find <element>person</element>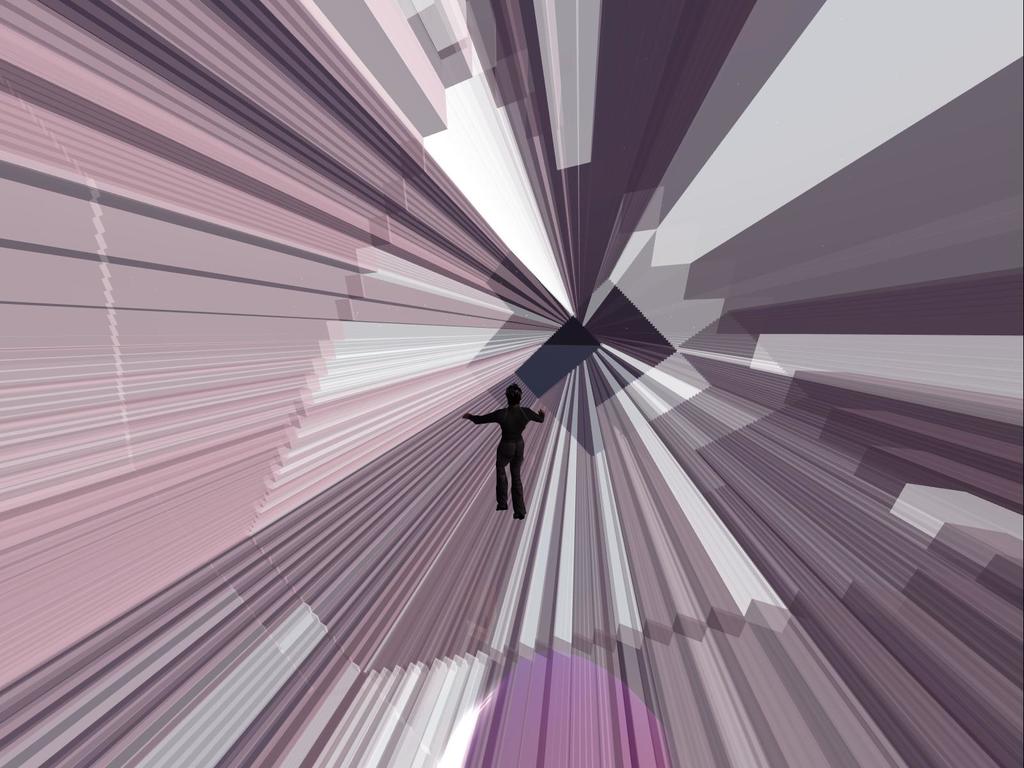
crop(461, 385, 548, 522)
